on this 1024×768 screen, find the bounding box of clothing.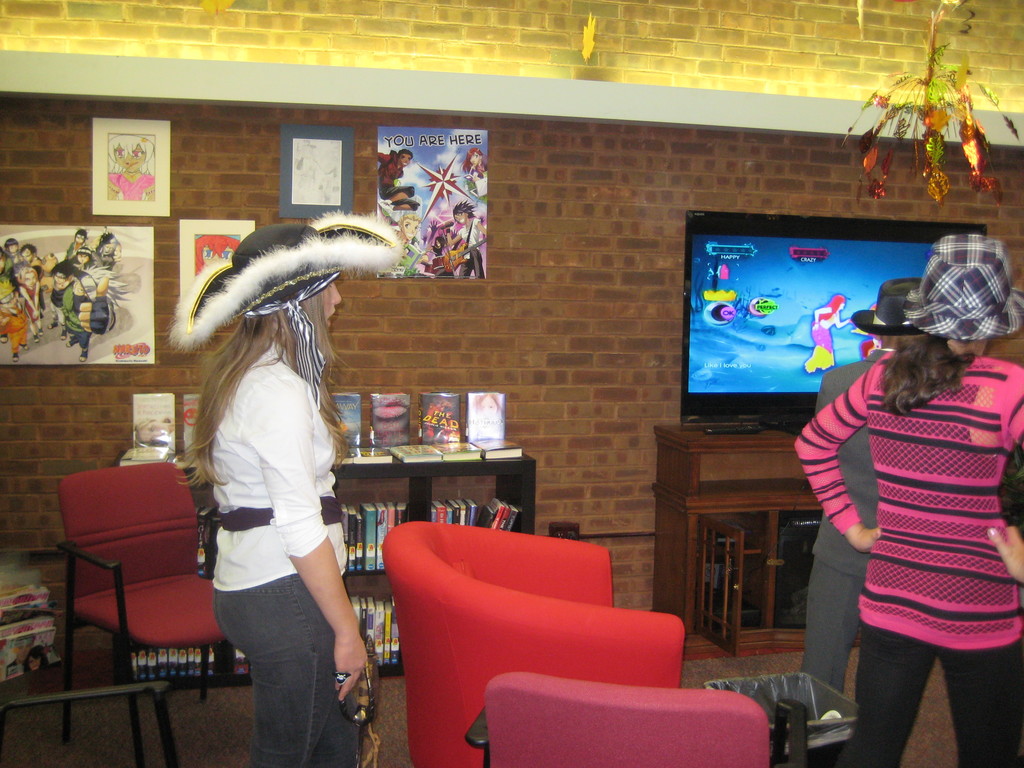
Bounding box: box(102, 167, 156, 199).
